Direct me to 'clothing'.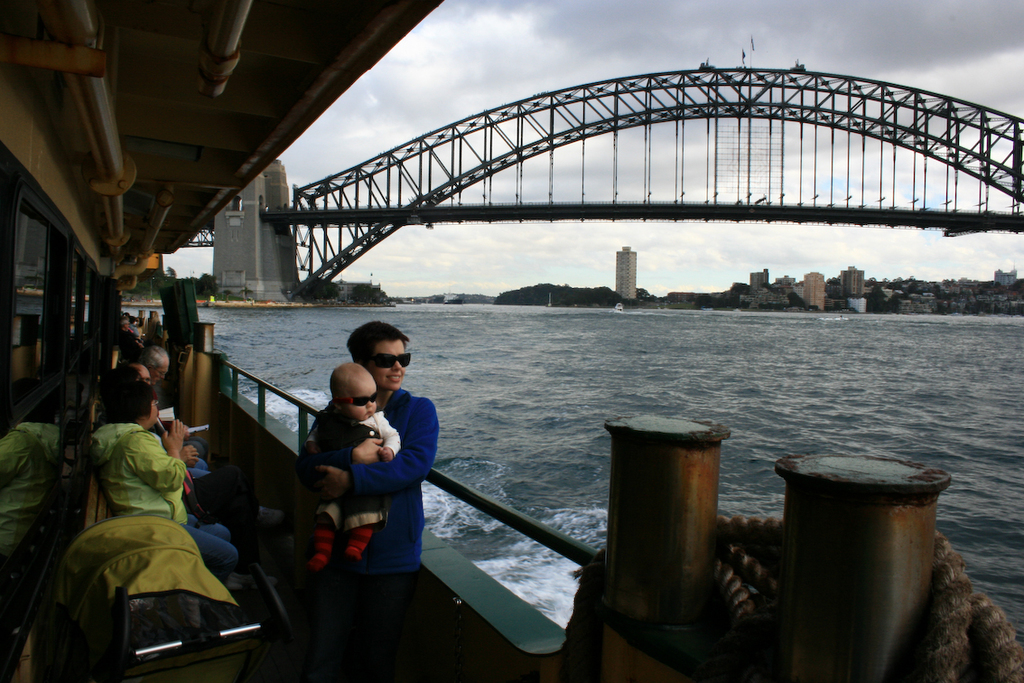
Direction: locate(60, 393, 218, 609).
